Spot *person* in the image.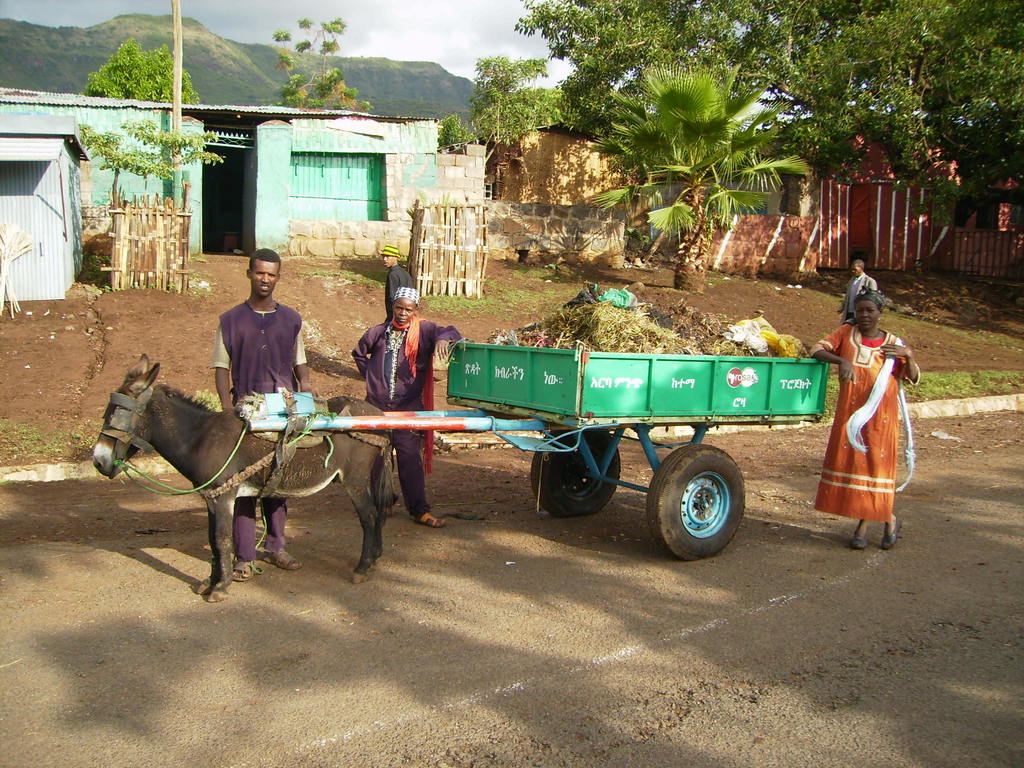
*person* found at bbox=(377, 244, 417, 319).
